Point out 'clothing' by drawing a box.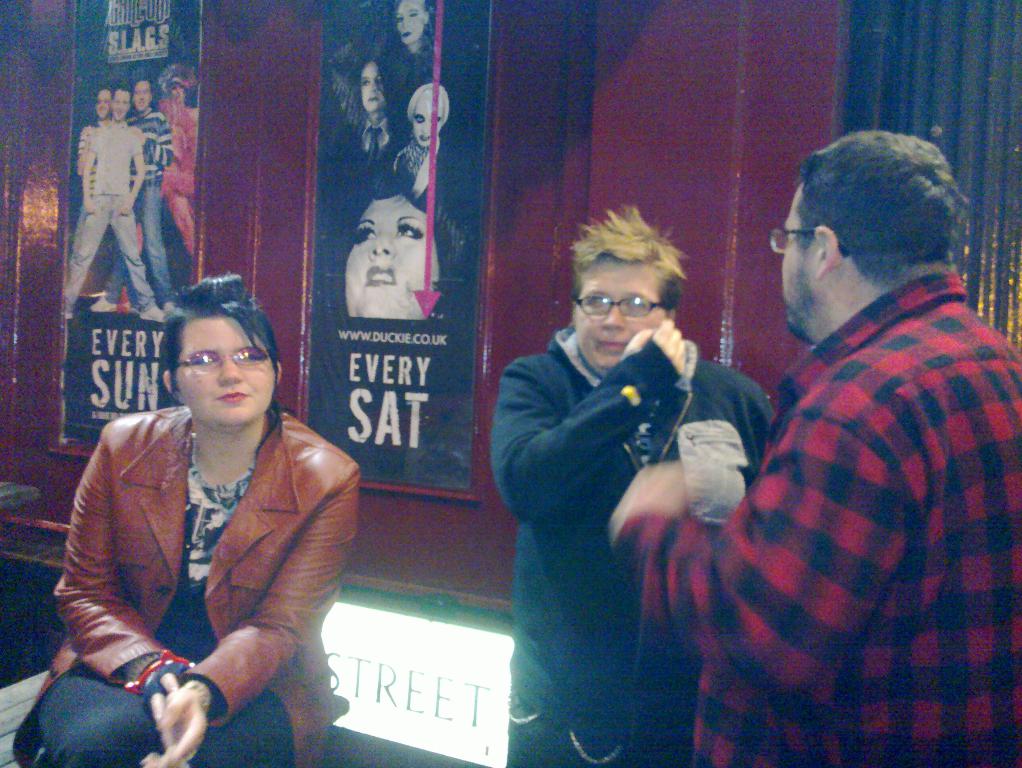
box(614, 273, 1021, 767).
